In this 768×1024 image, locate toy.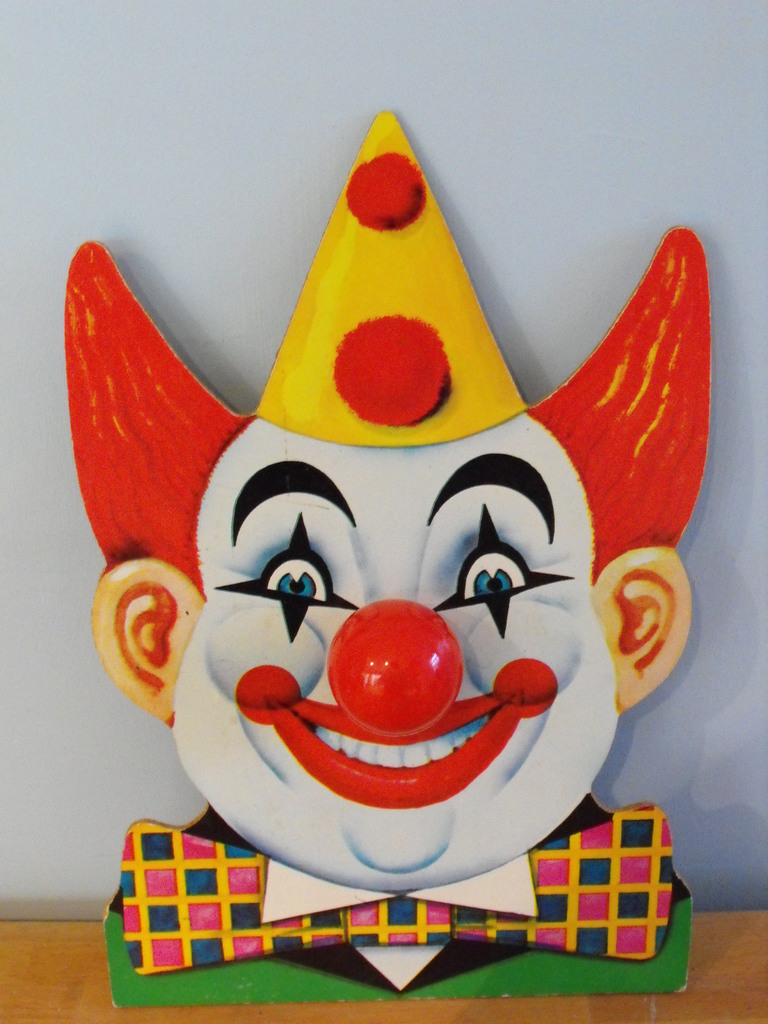
Bounding box: {"x1": 62, "y1": 154, "x2": 700, "y2": 963}.
